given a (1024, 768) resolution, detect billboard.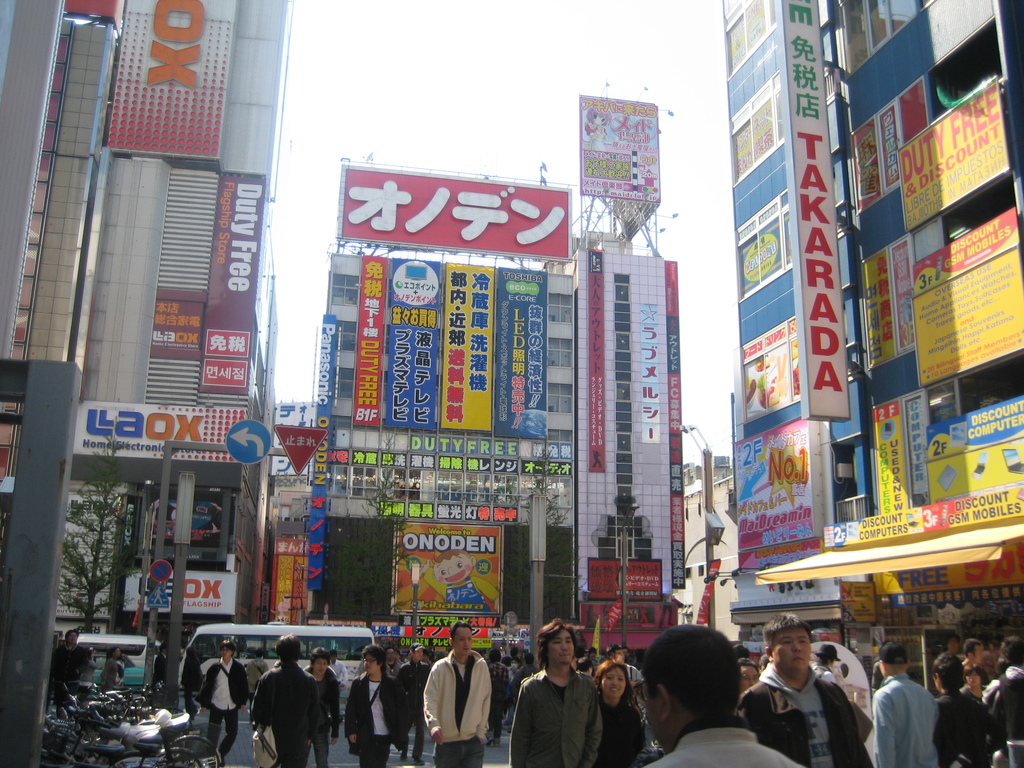
(x1=269, y1=536, x2=310, y2=620).
